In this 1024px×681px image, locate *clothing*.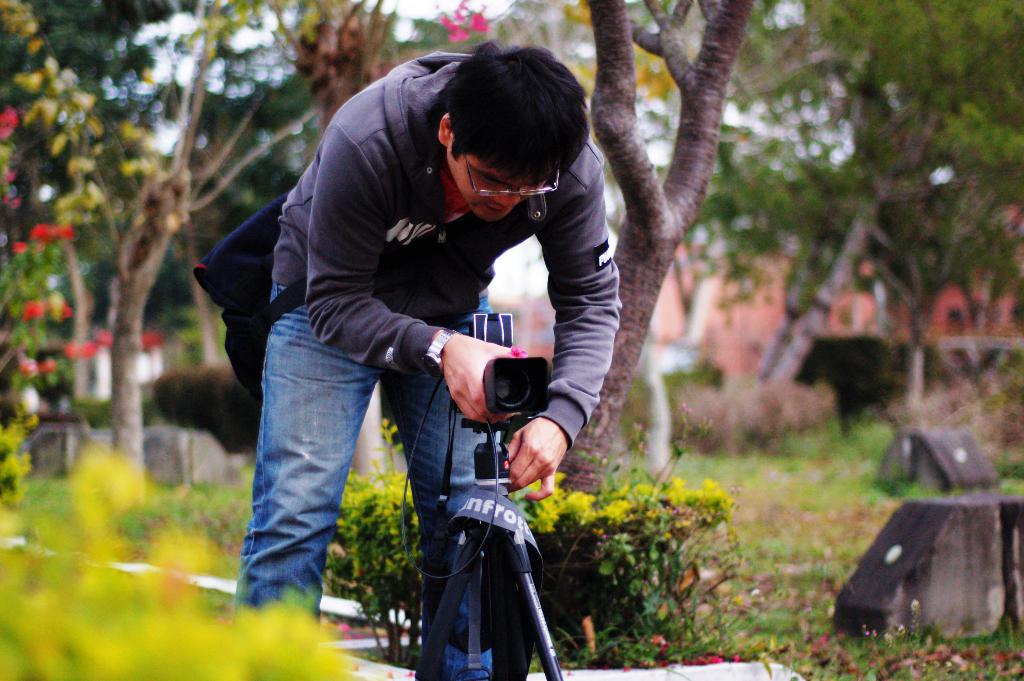
Bounding box: crop(216, 63, 630, 560).
